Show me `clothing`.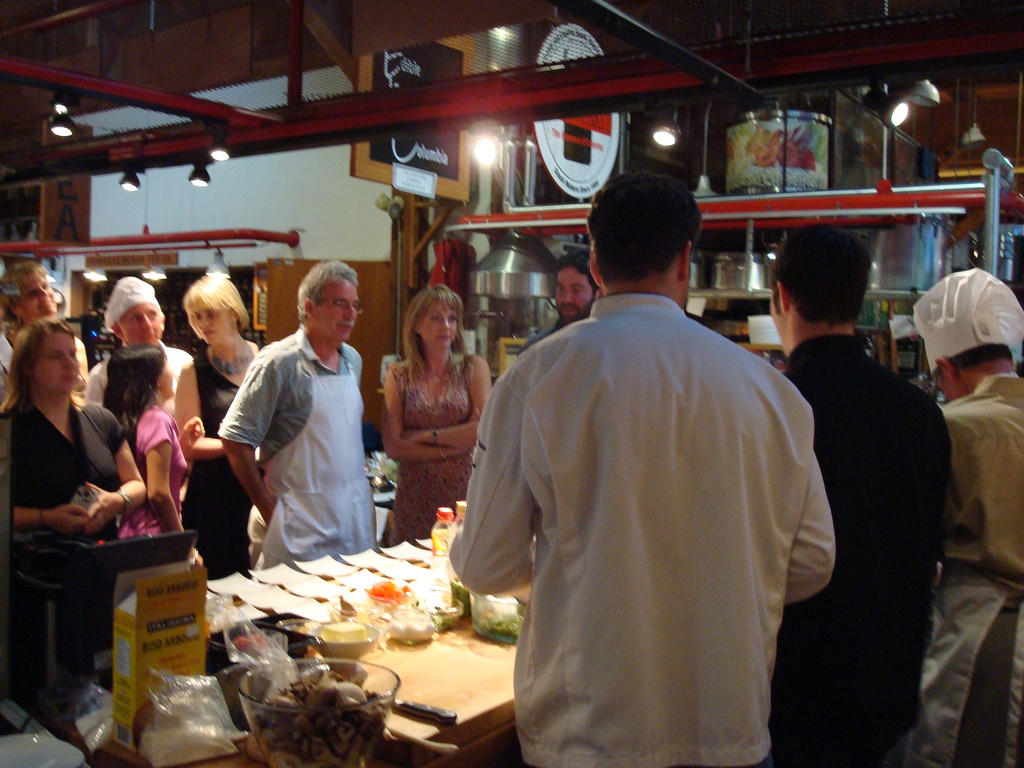
`clothing` is here: [left=380, top=352, right=483, bottom=545].
